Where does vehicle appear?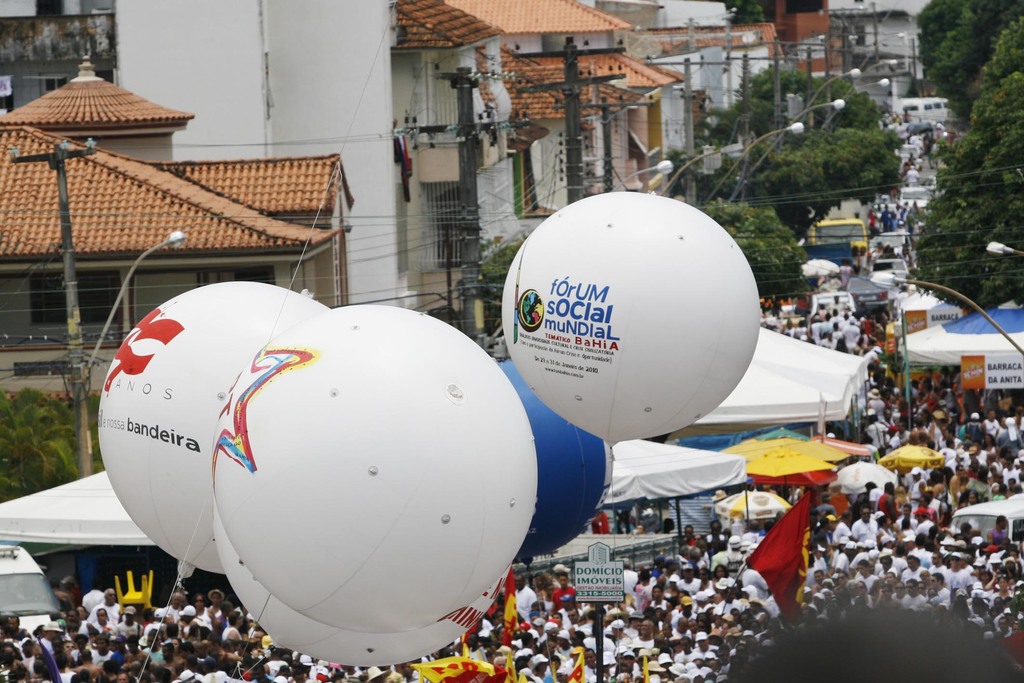
Appears at bbox=[0, 532, 63, 635].
